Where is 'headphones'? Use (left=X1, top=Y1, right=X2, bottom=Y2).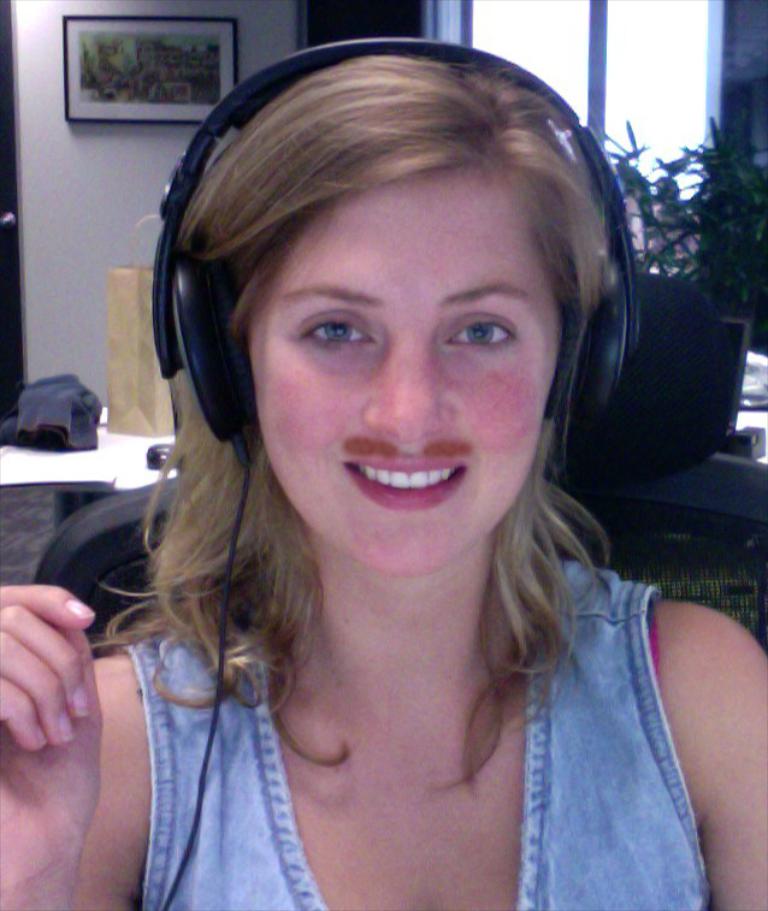
(left=150, top=34, right=631, bottom=463).
